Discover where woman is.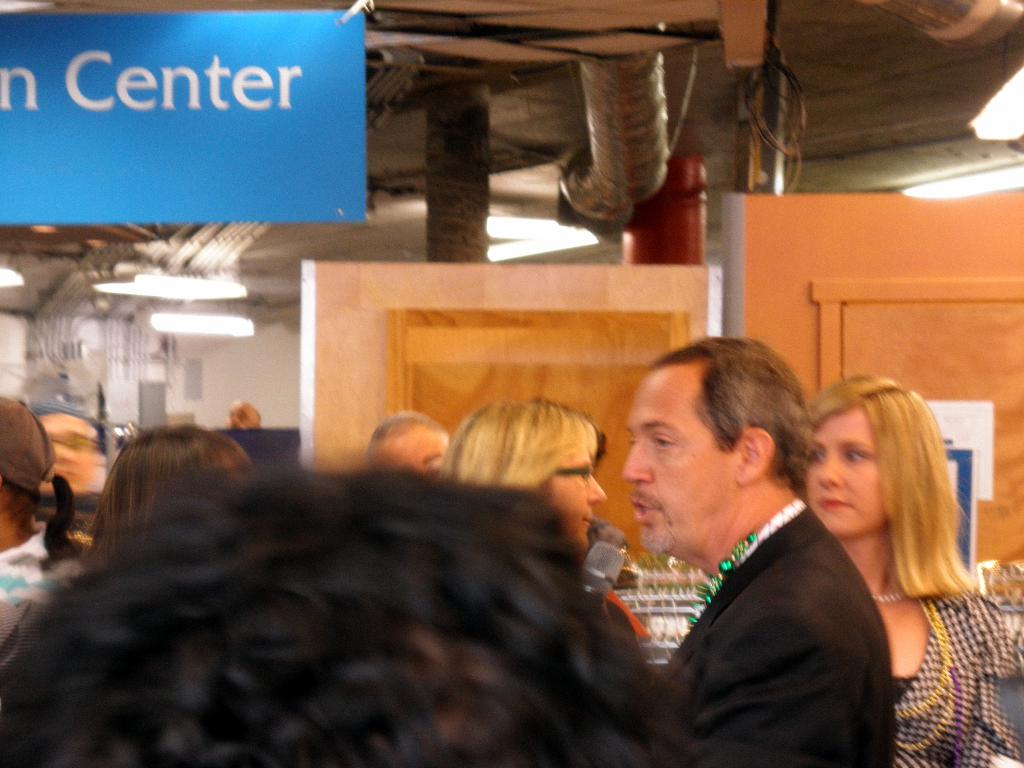
Discovered at <bbox>437, 399, 653, 650</bbox>.
